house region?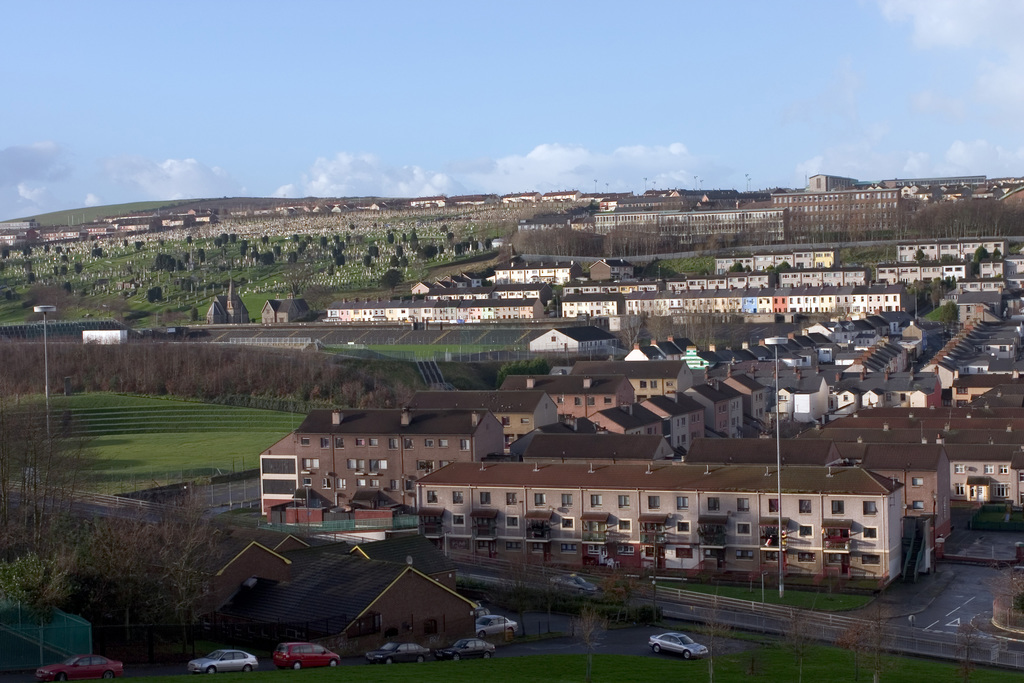
[left=614, top=302, right=1023, bottom=419]
